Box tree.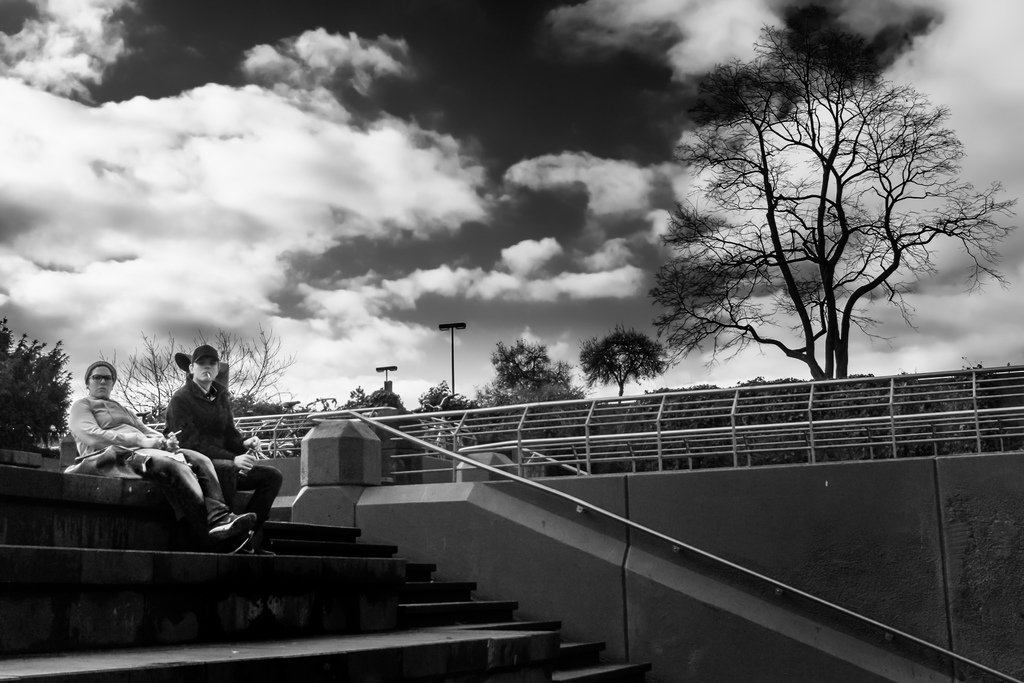
(122,325,232,441).
